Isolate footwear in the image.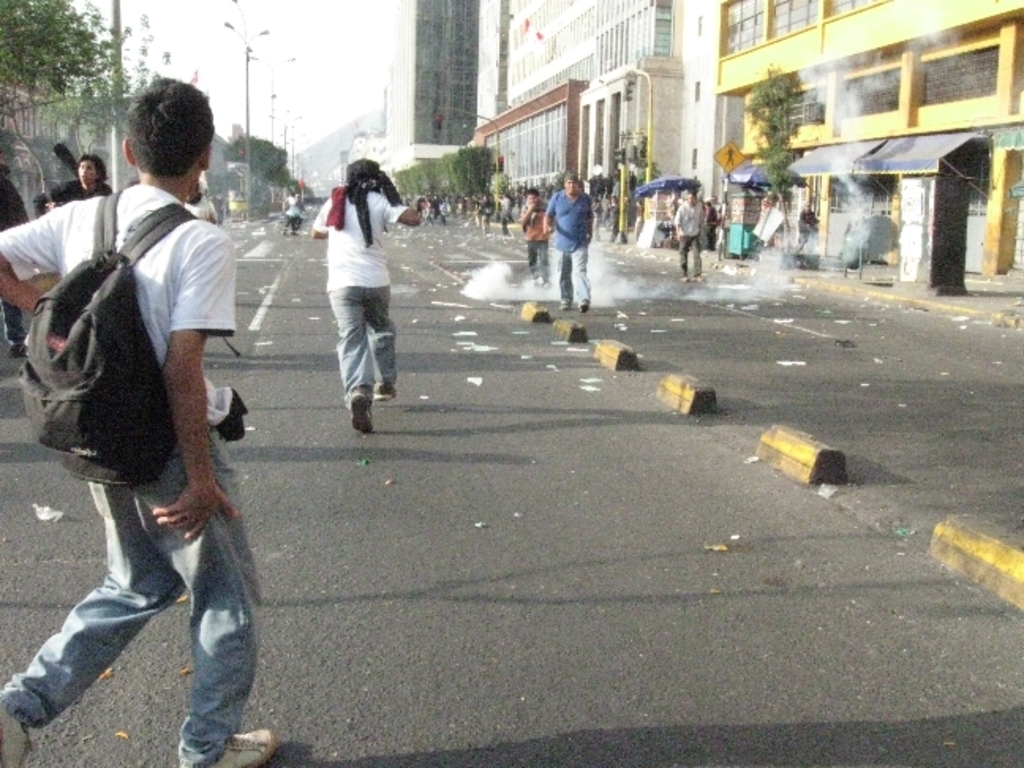
Isolated region: 166/722/277/766.
